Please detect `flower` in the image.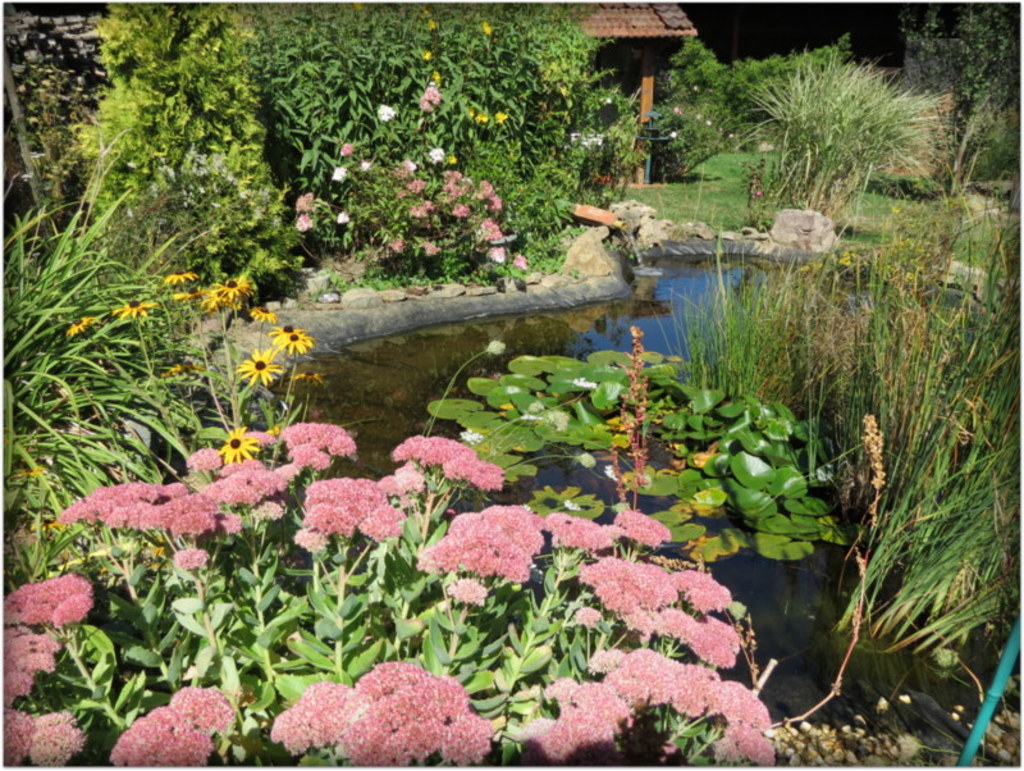
[x1=521, y1=638, x2=781, y2=770].
